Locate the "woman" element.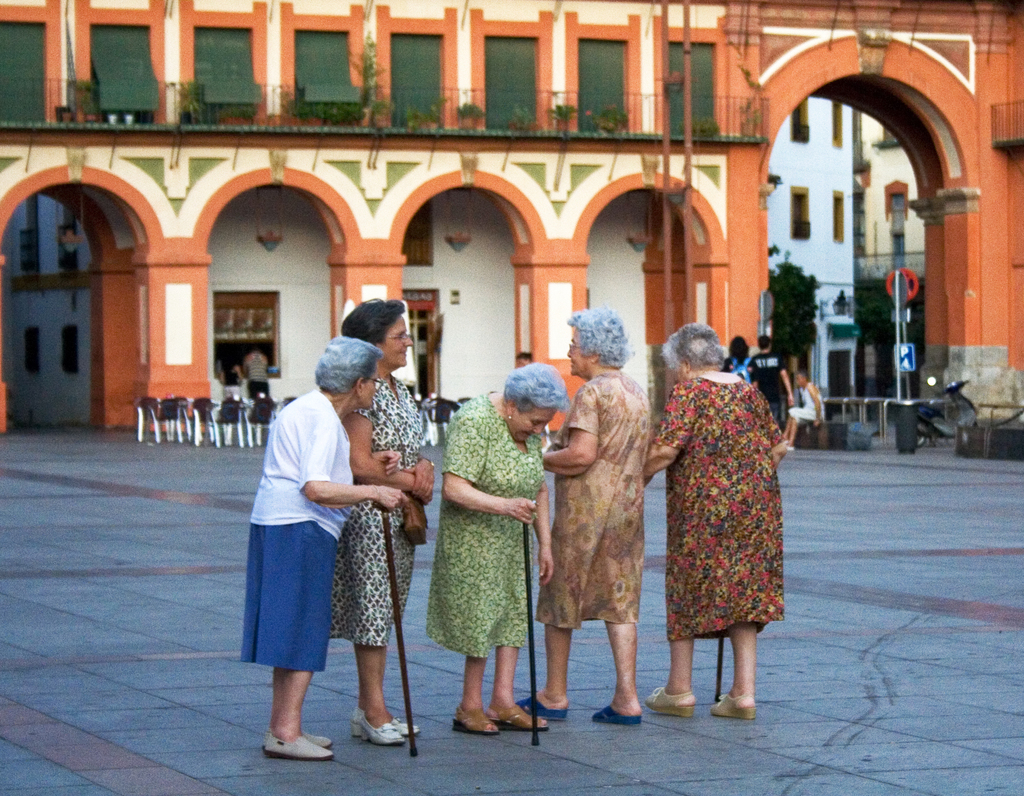
Element bbox: box(335, 297, 426, 745).
